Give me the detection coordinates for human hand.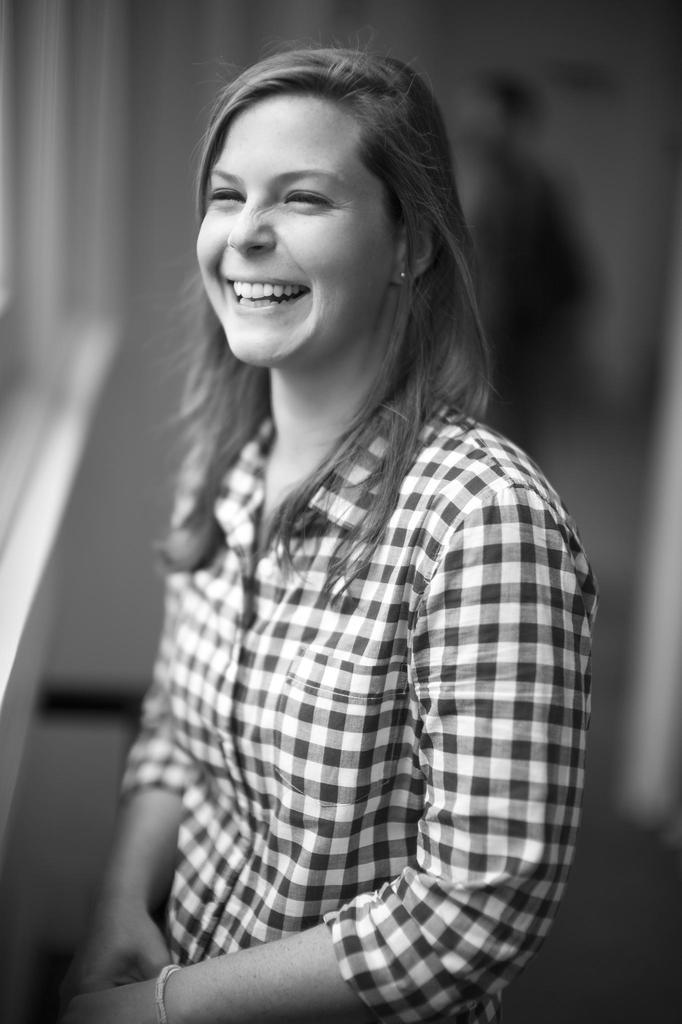
BBox(53, 979, 158, 1023).
